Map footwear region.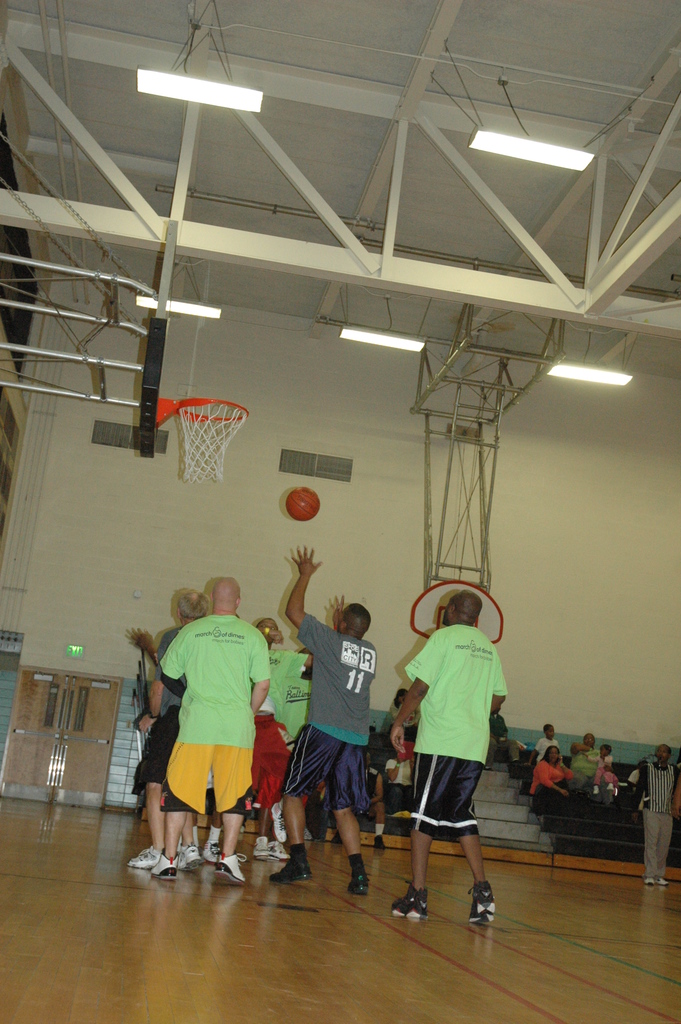
Mapped to BBox(342, 867, 367, 896).
